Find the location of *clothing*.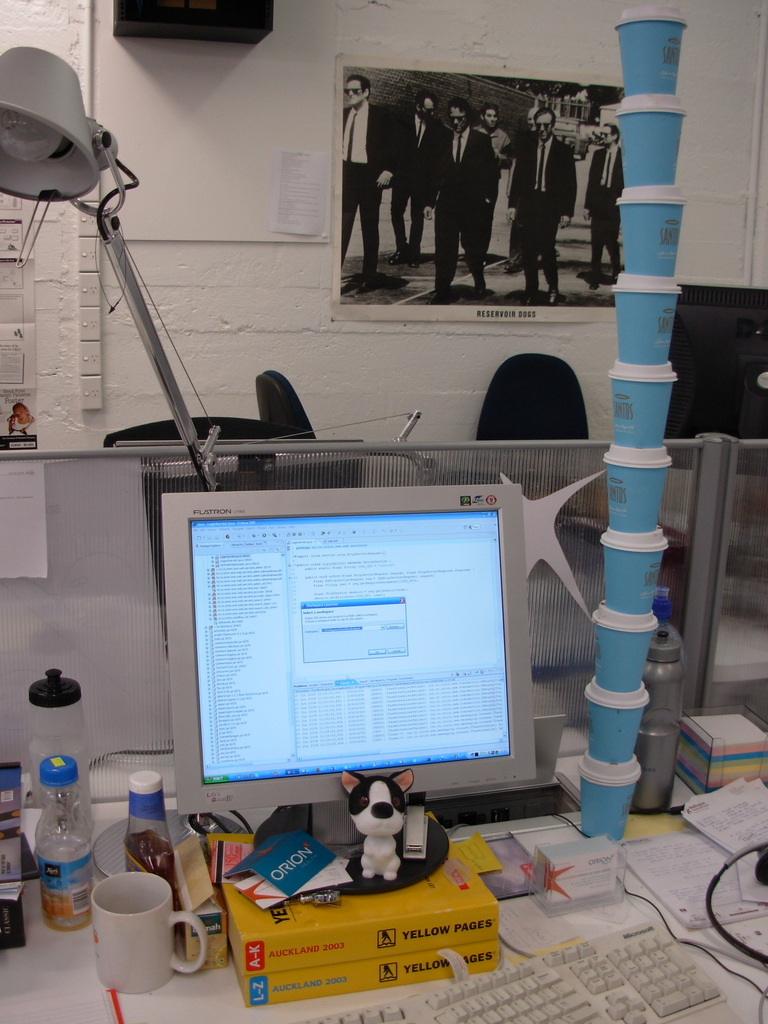
Location: bbox=[511, 125, 584, 274].
